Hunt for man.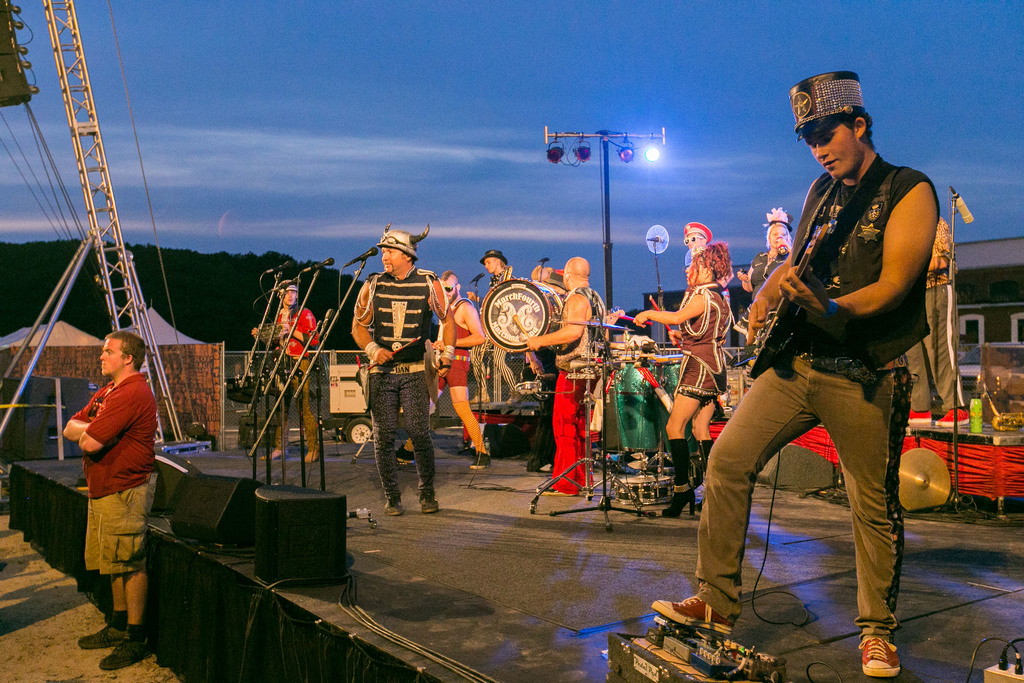
Hunted down at l=64, t=328, r=157, b=669.
